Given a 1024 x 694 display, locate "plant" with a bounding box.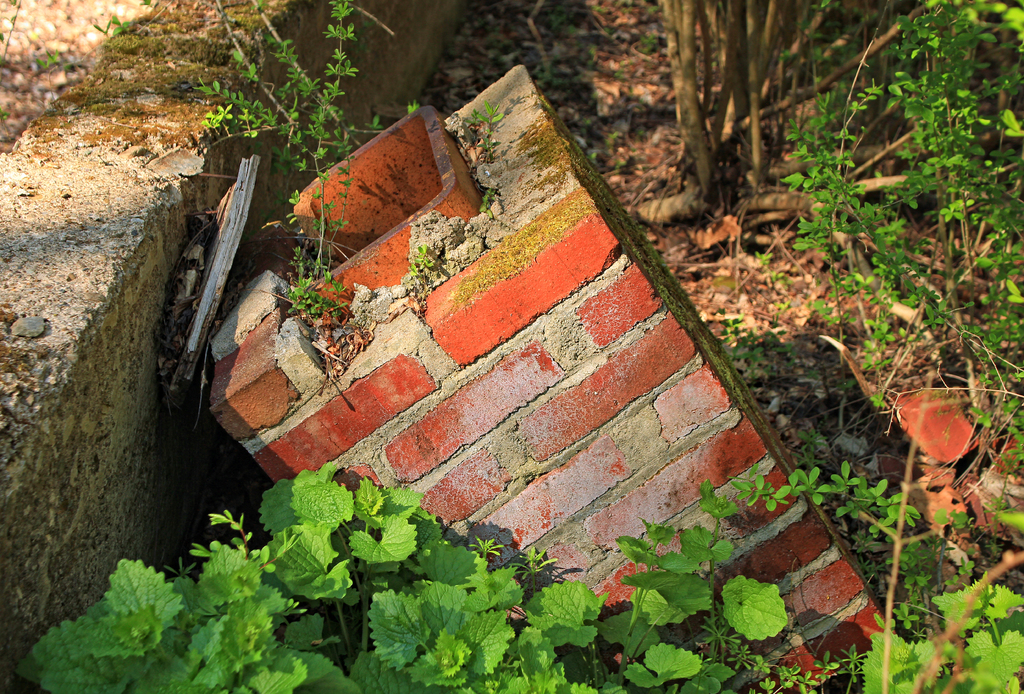
Located: bbox(461, 0, 684, 179).
